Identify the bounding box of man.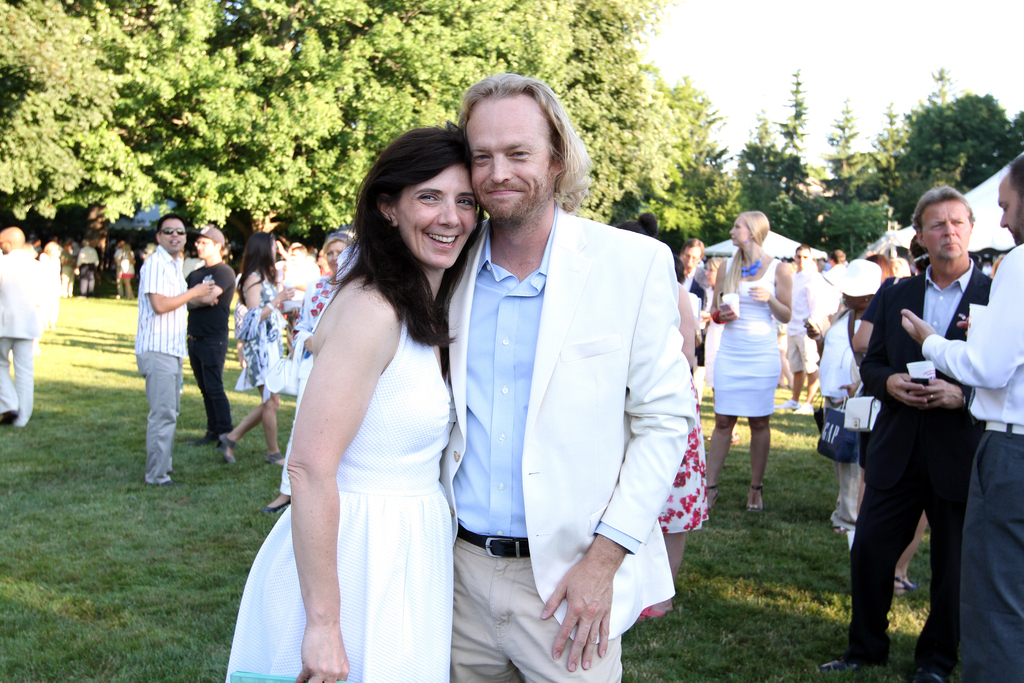
left=673, top=240, right=721, bottom=308.
